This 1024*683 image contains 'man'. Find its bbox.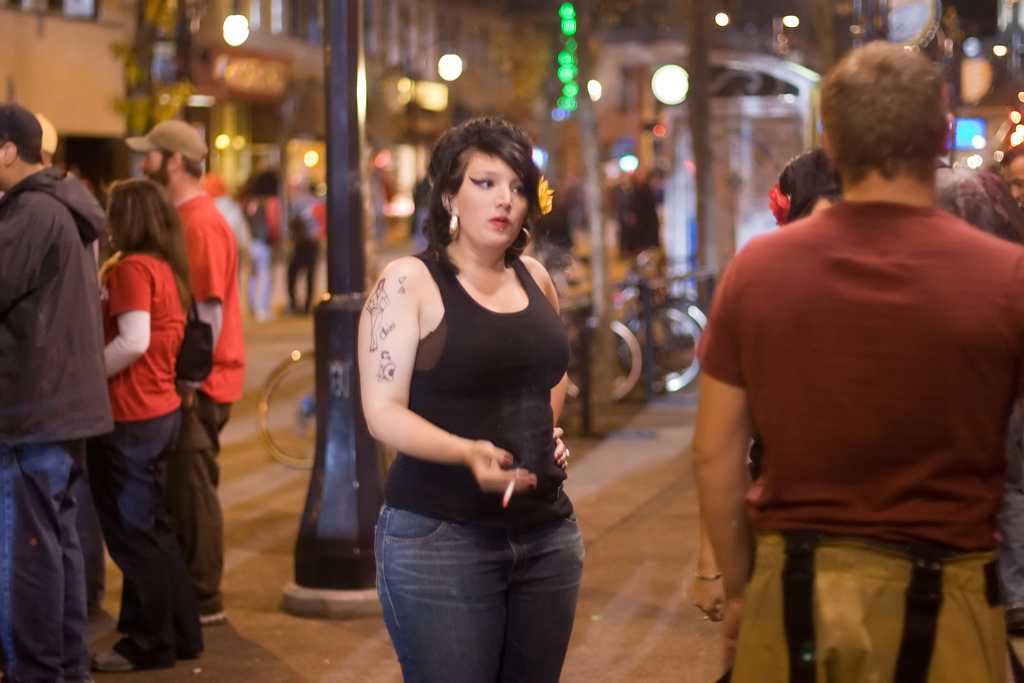
[998,141,1023,205].
